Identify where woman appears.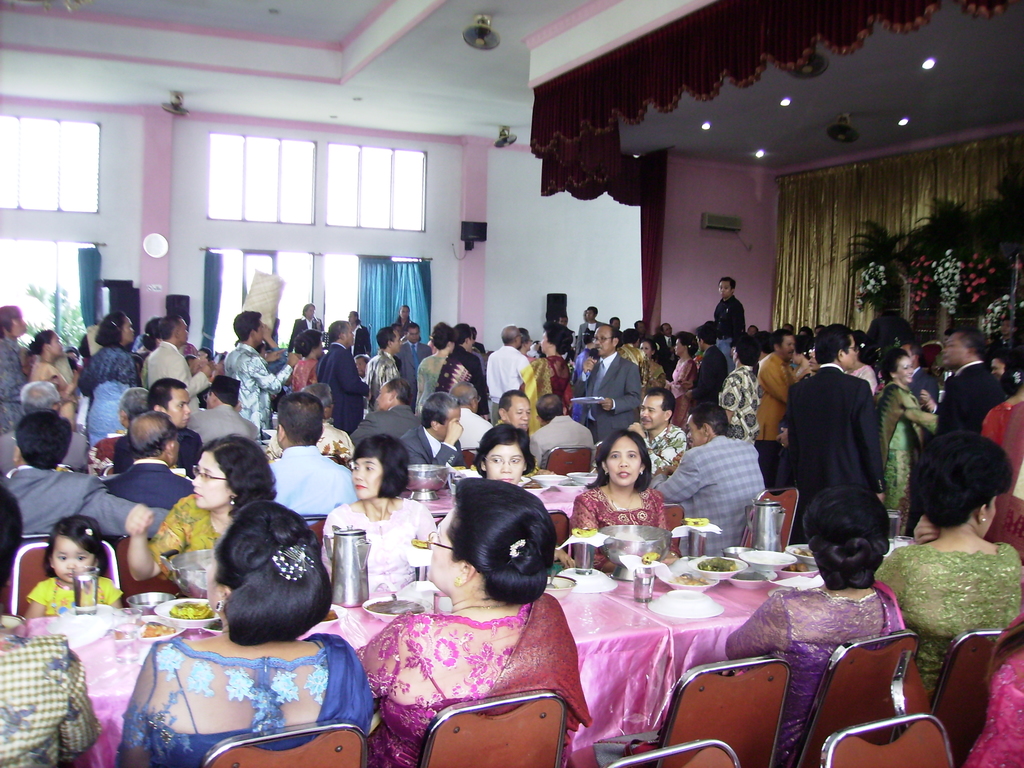
Appears at region(91, 389, 148, 478).
